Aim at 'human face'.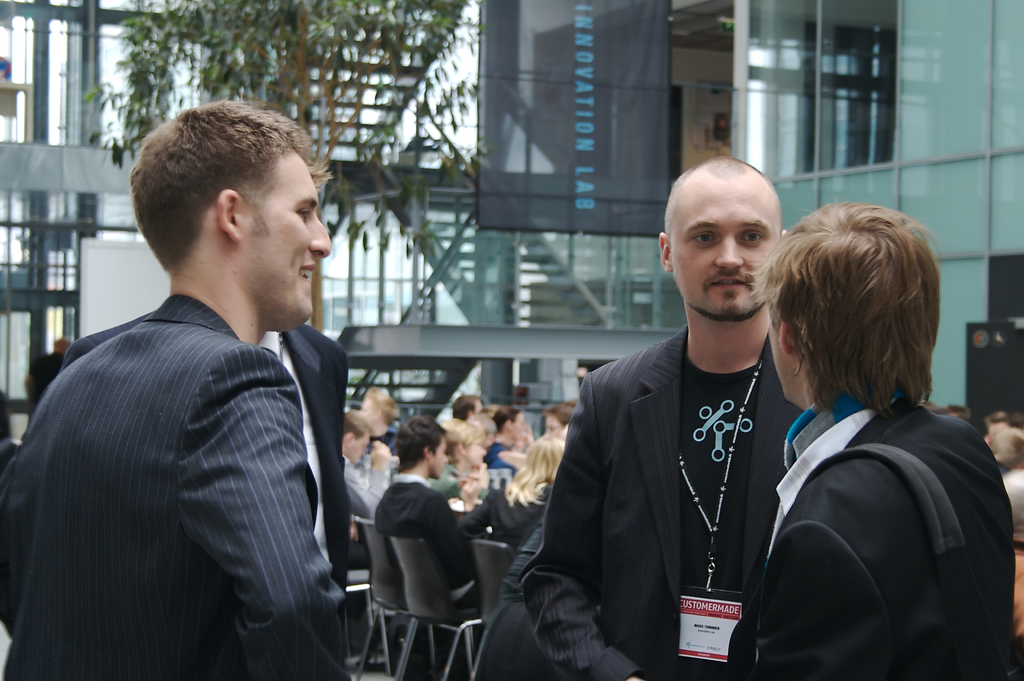
Aimed at bbox(544, 413, 566, 439).
